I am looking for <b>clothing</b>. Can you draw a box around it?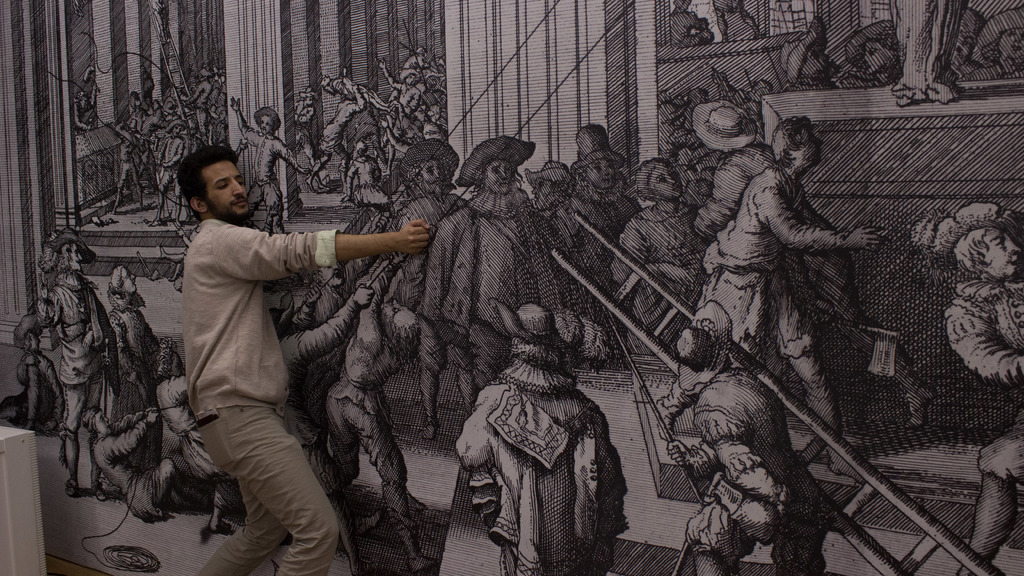
Sure, the bounding box is left=153, top=132, right=180, bottom=199.
